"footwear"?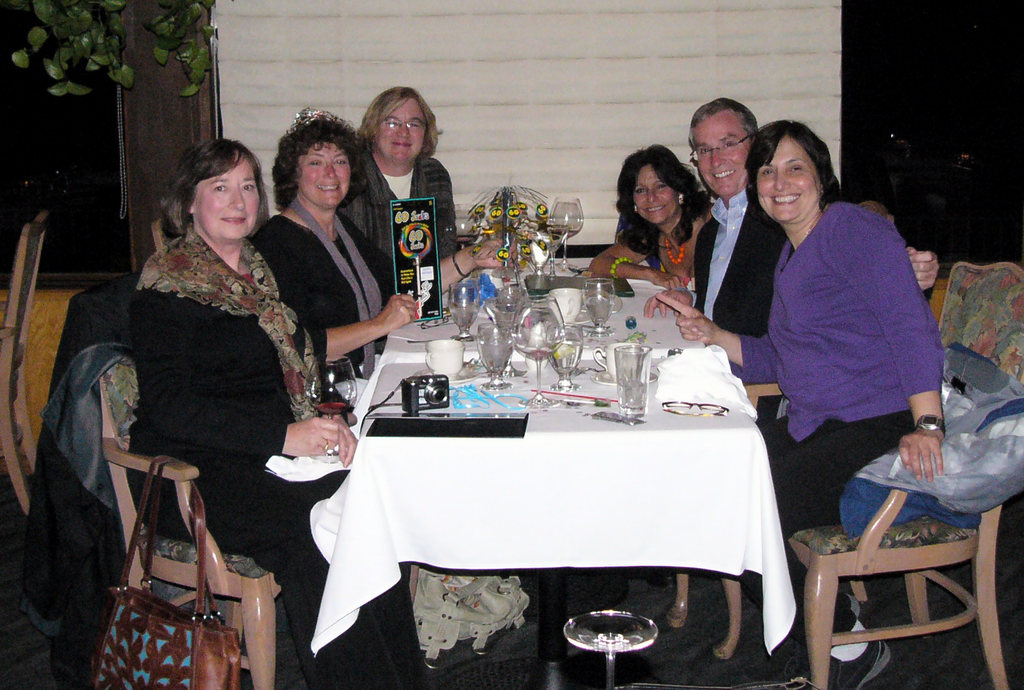
780, 645, 820, 689
